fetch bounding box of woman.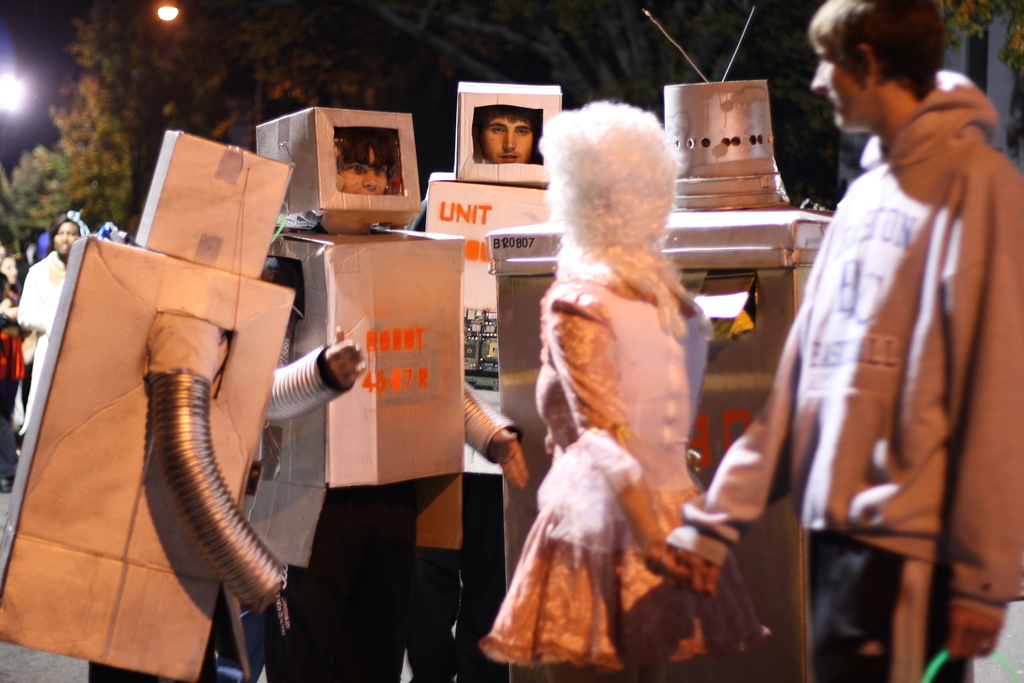
Bbox: bbox=(3, 258, 36, 360).
